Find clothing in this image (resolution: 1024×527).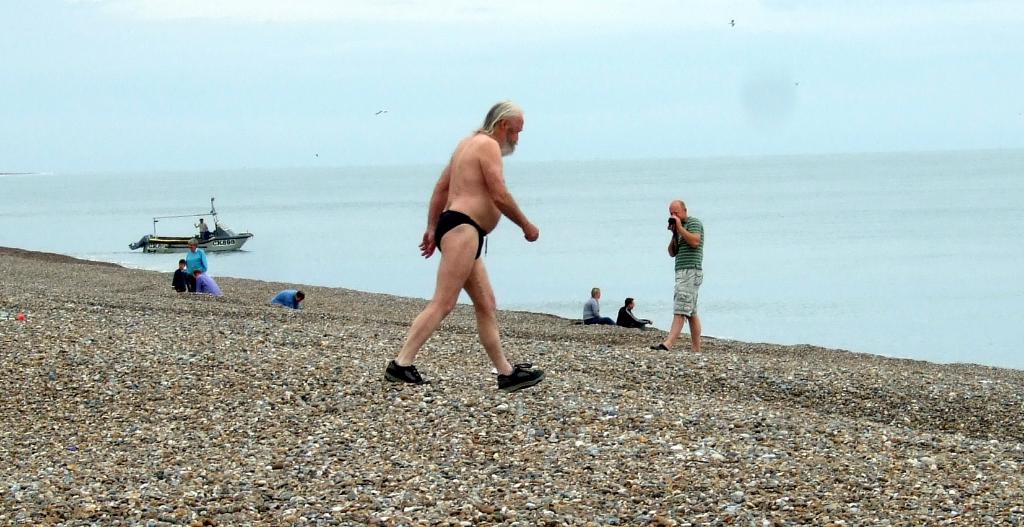
(x1=170, y1=268, x2=188, y2=293).
